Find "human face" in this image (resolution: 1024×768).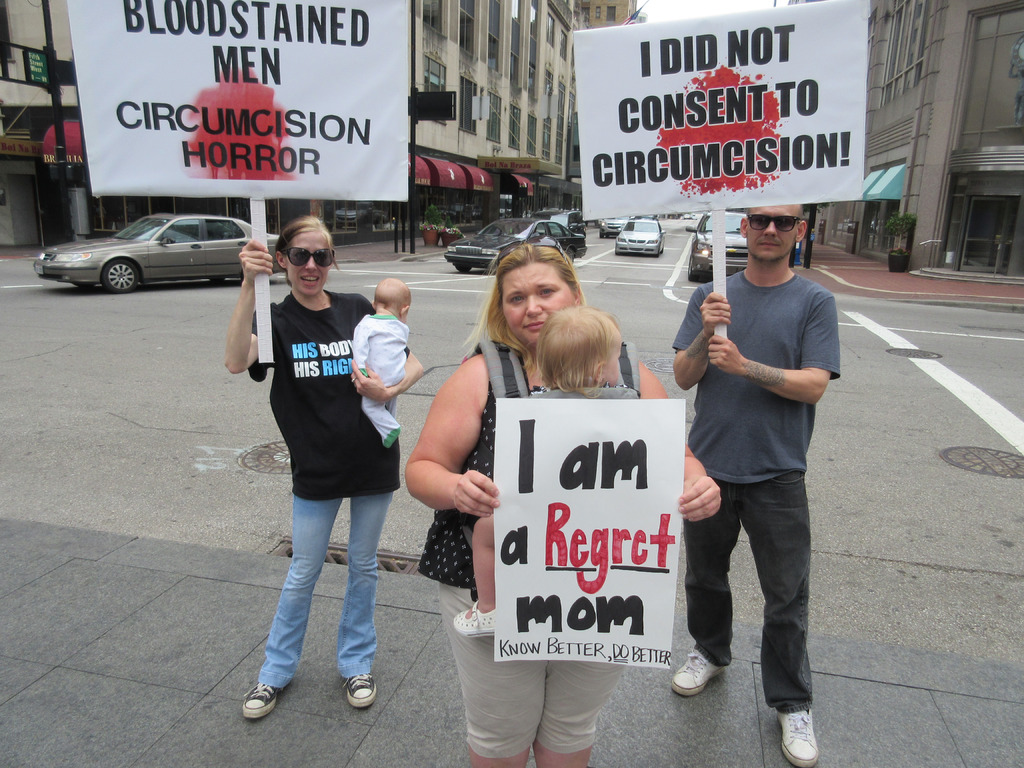
bbox=(603, 330, 621, 388).
